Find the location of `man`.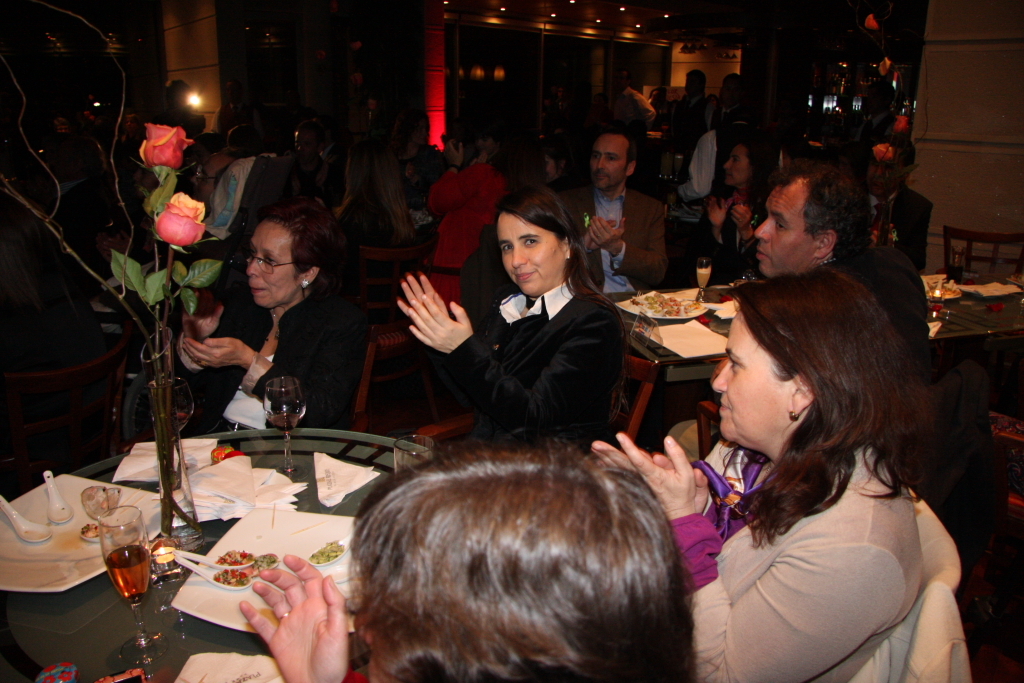
Location: l=210, t=79, r=263, b=140.
